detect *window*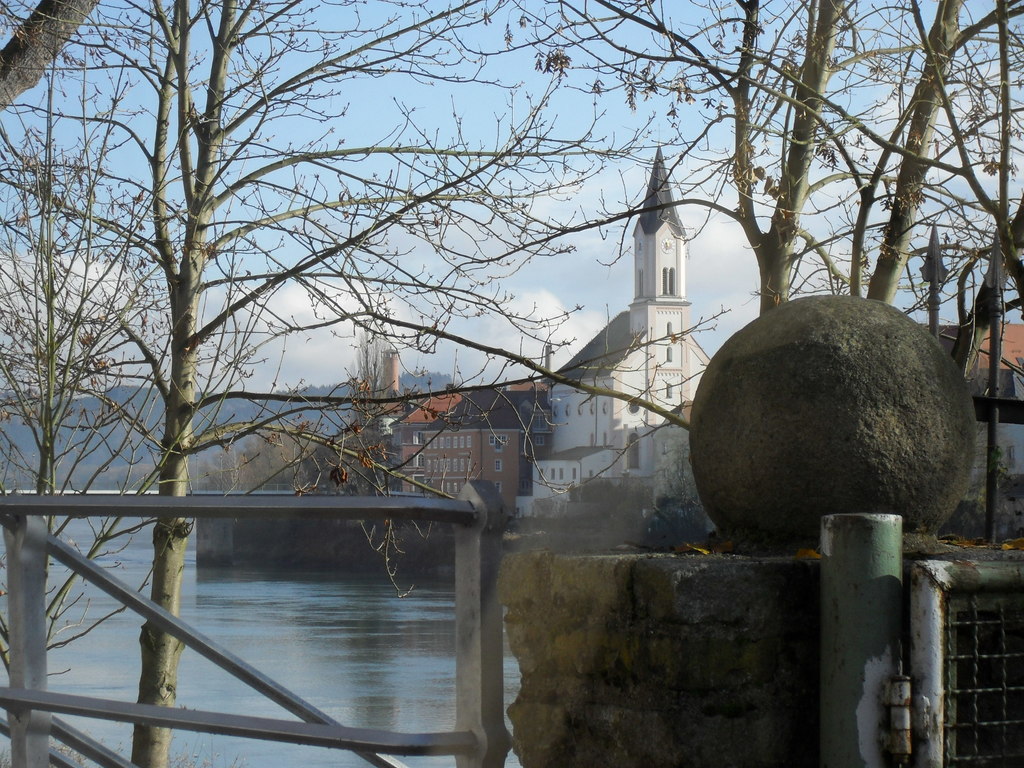
(left=626, top=401, right=642, bottom=419)
